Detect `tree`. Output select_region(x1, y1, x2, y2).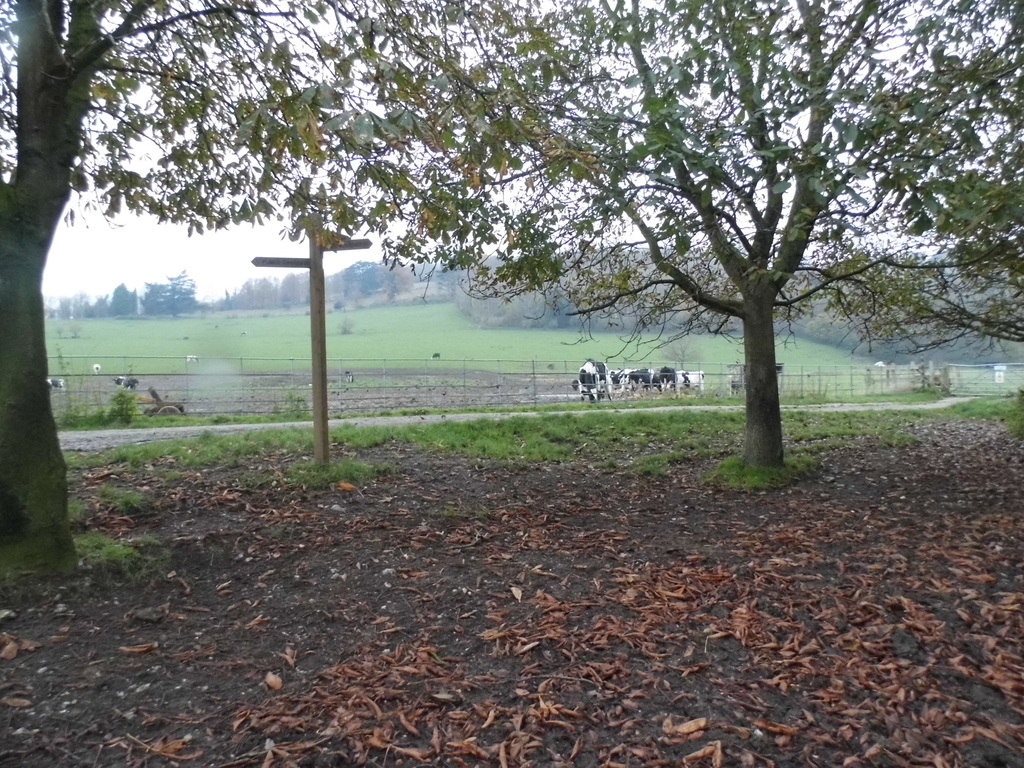
select_region(371, 255, 406, 300).
